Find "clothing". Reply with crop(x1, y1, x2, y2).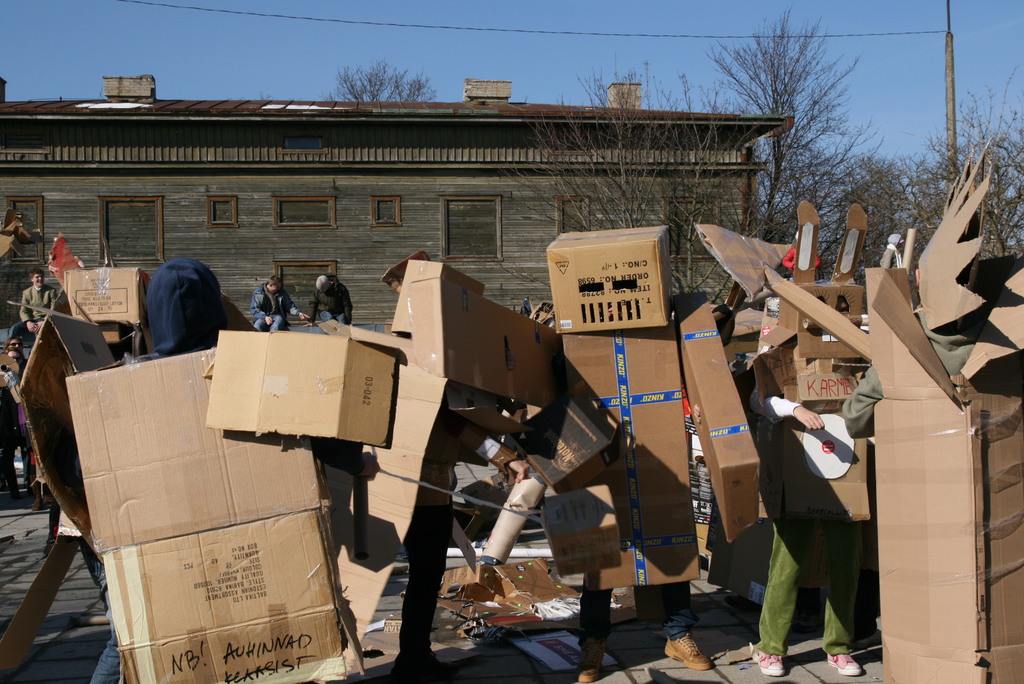
crop(308, 273, 355, 326).
